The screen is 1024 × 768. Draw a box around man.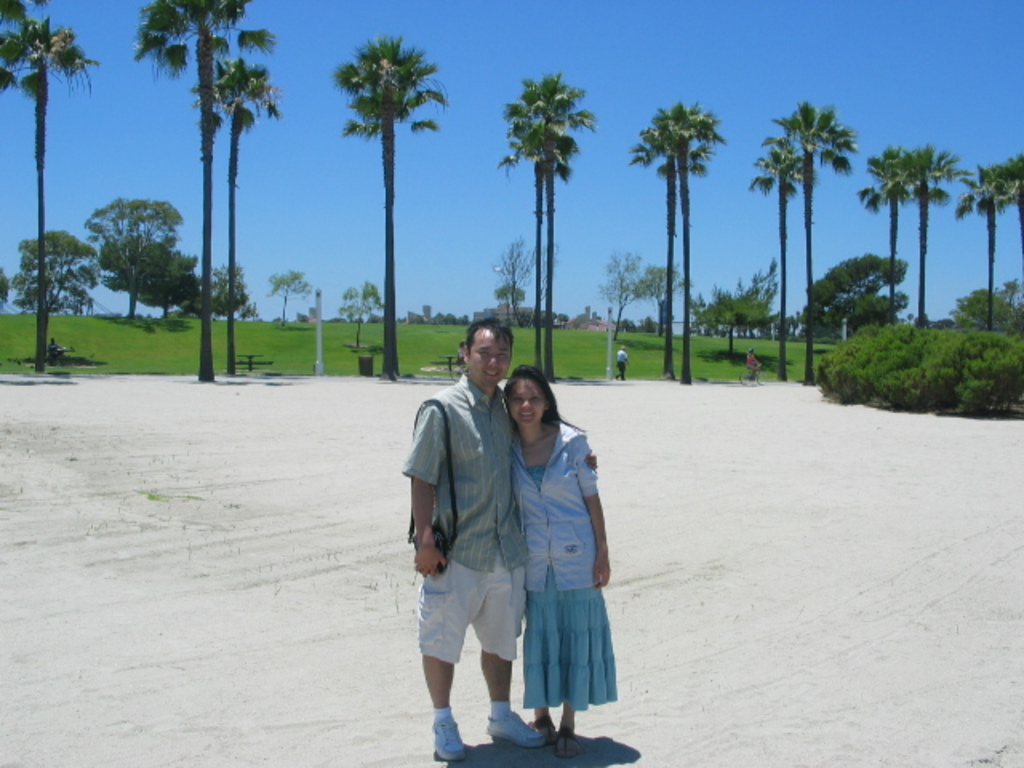
(613,346,630,382).
